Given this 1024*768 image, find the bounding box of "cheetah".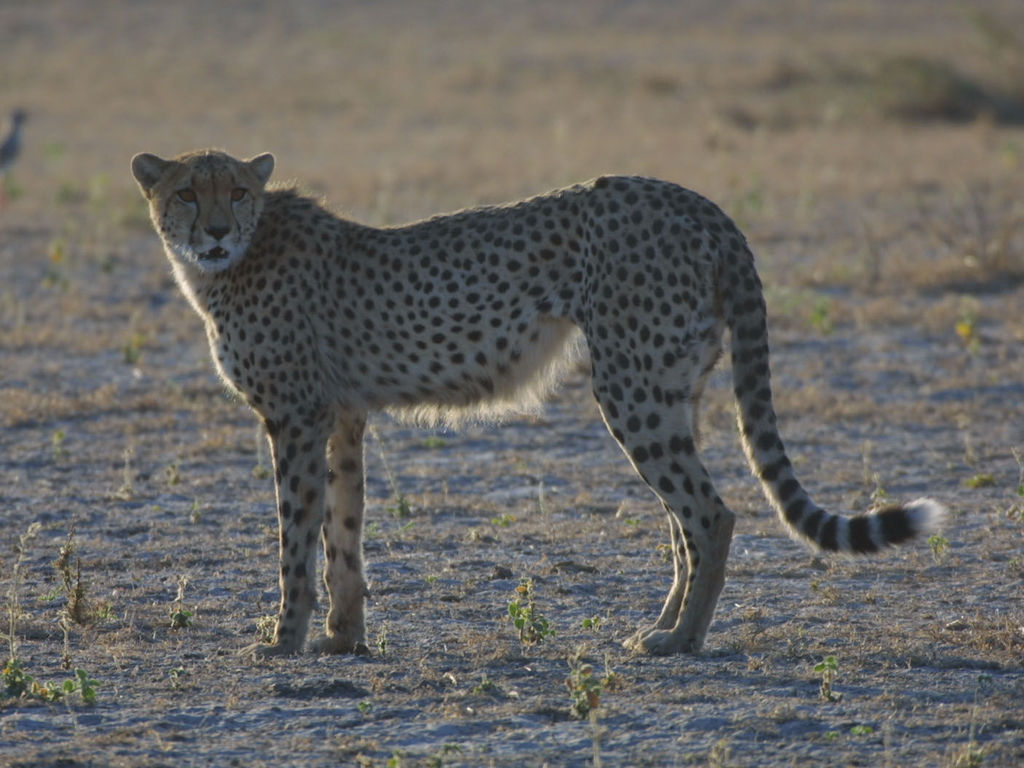
[129,147,940,656].
